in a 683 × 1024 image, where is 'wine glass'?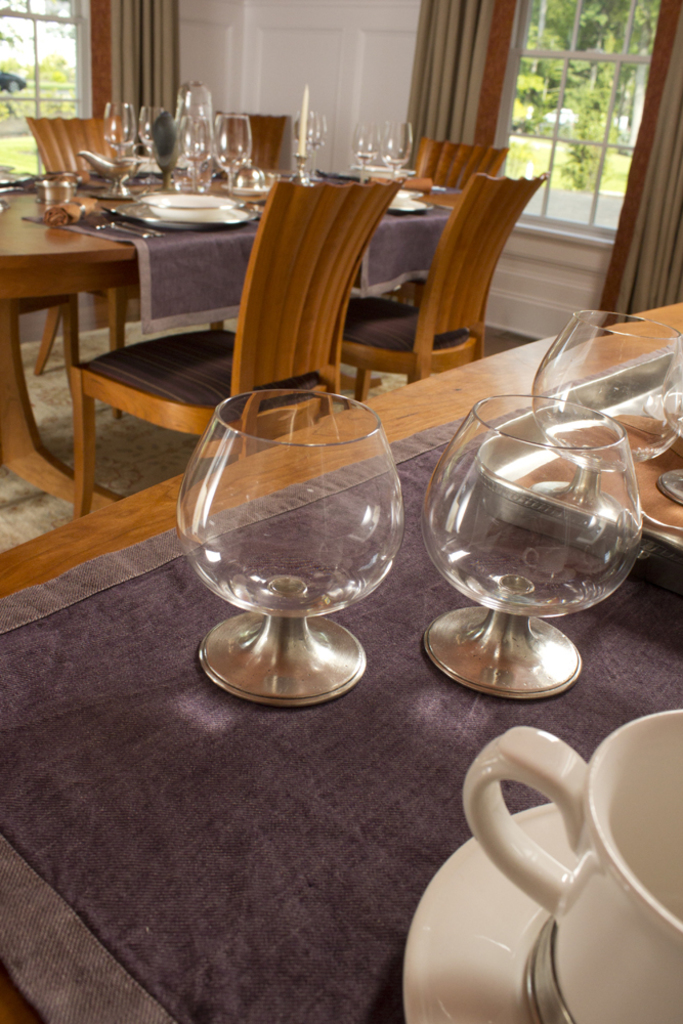
bbox(297, 115, 326, 169).
